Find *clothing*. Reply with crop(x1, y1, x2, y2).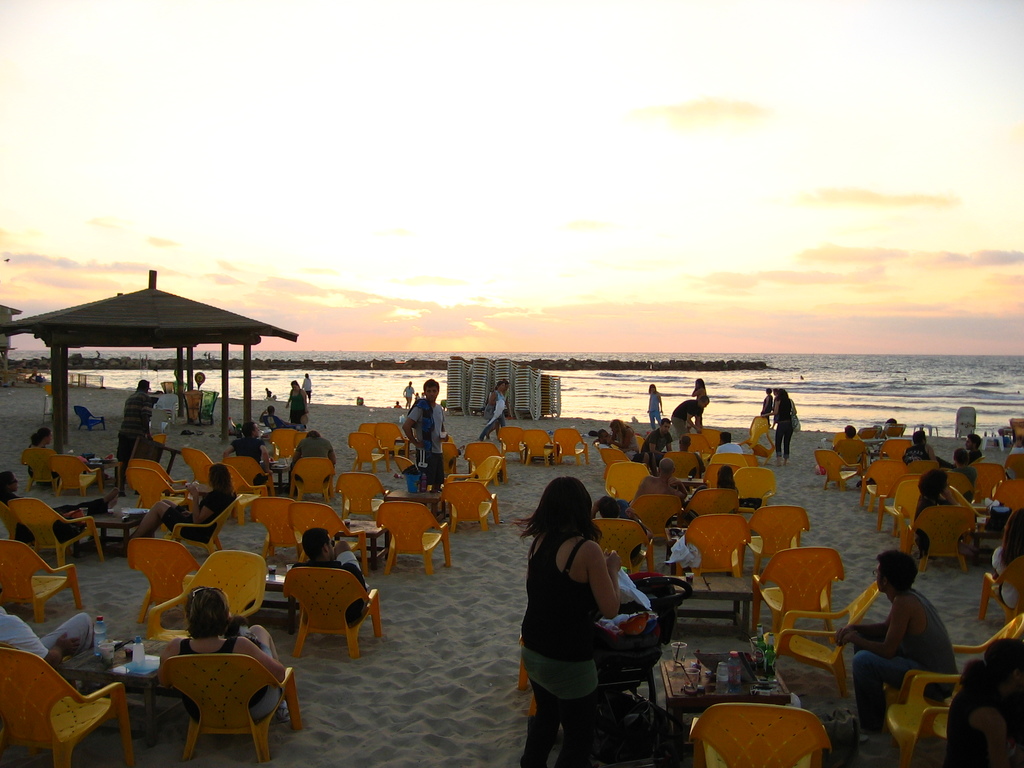
crop(914, 486, 952, 544).
